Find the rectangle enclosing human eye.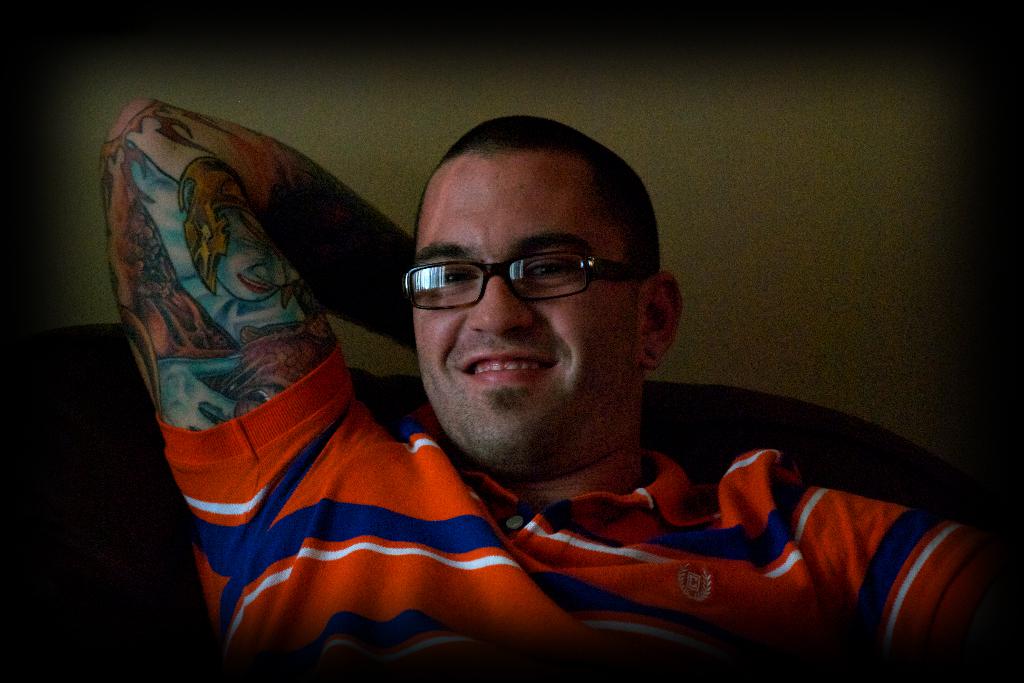
detection(527, 256, 574, 280).
